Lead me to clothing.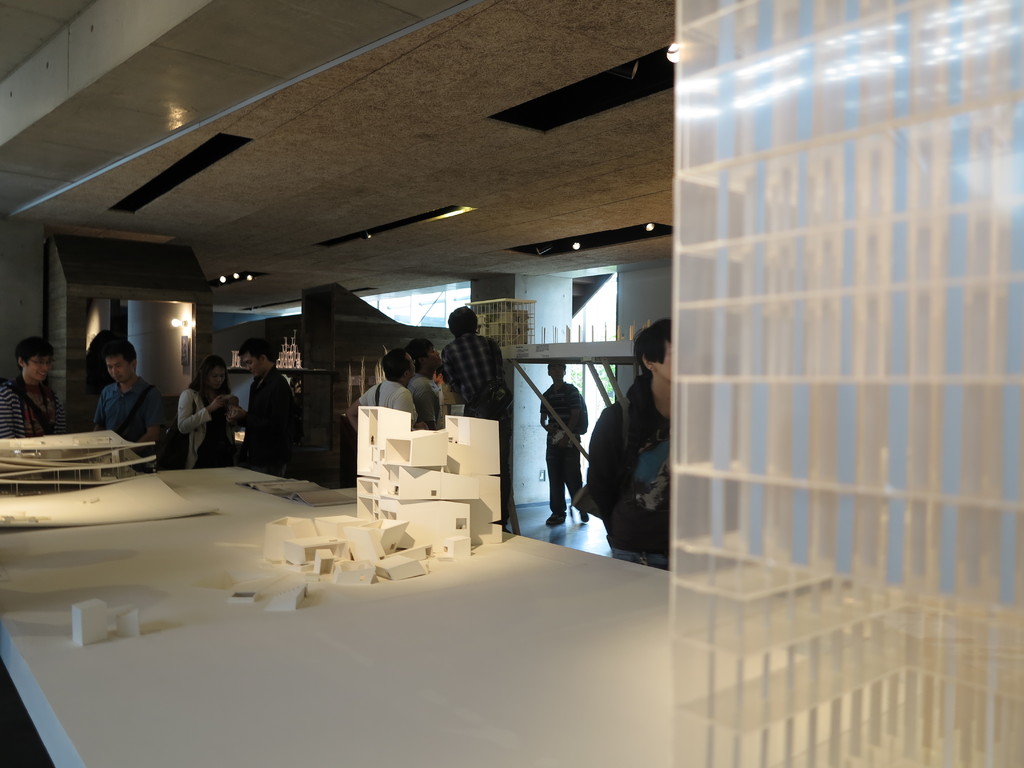
Lead to {"x1": 227, "y1": 344, "x2": 297, "y2": 484}.
